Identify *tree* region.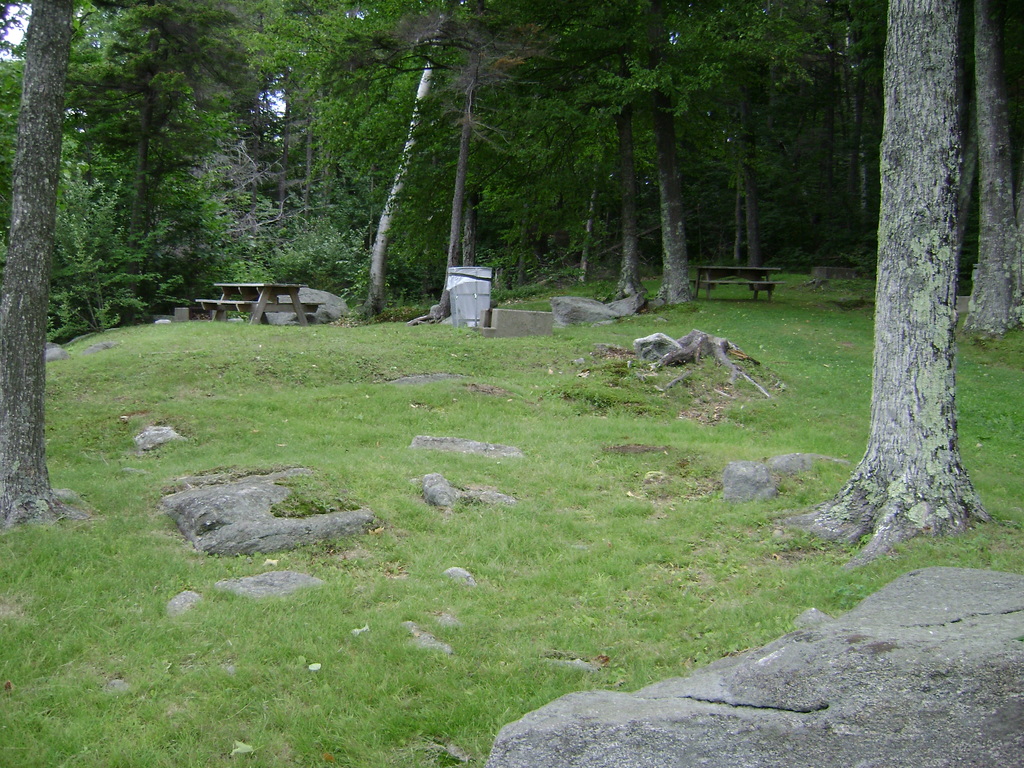
Region: bbox=[786, 0, 995, 554].
